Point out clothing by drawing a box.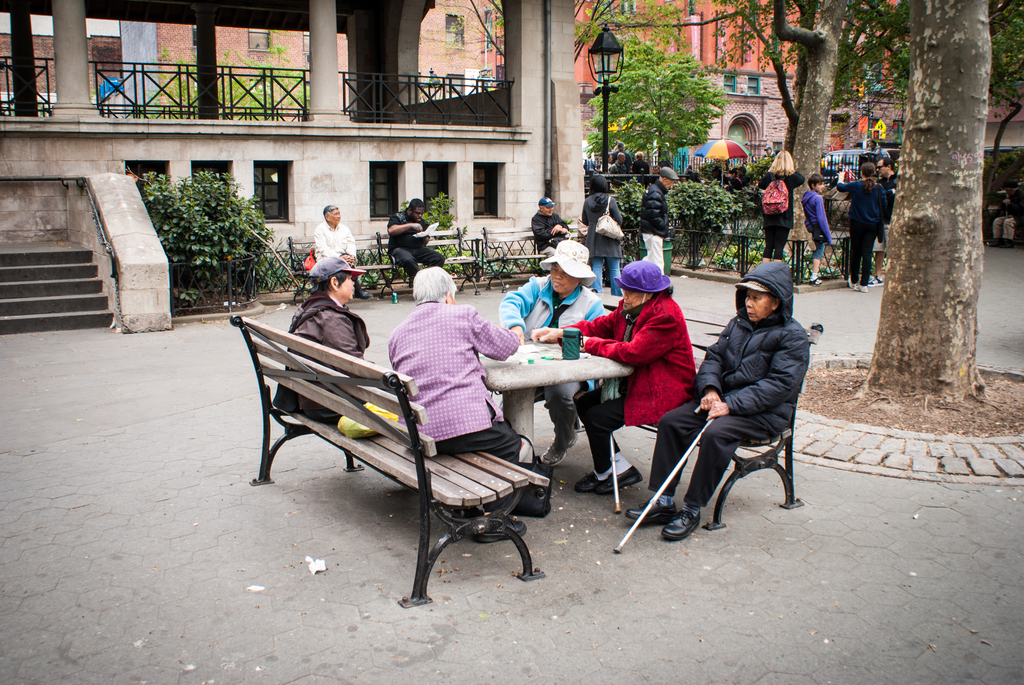
left=271, top=290, right=371, bottom=414.
